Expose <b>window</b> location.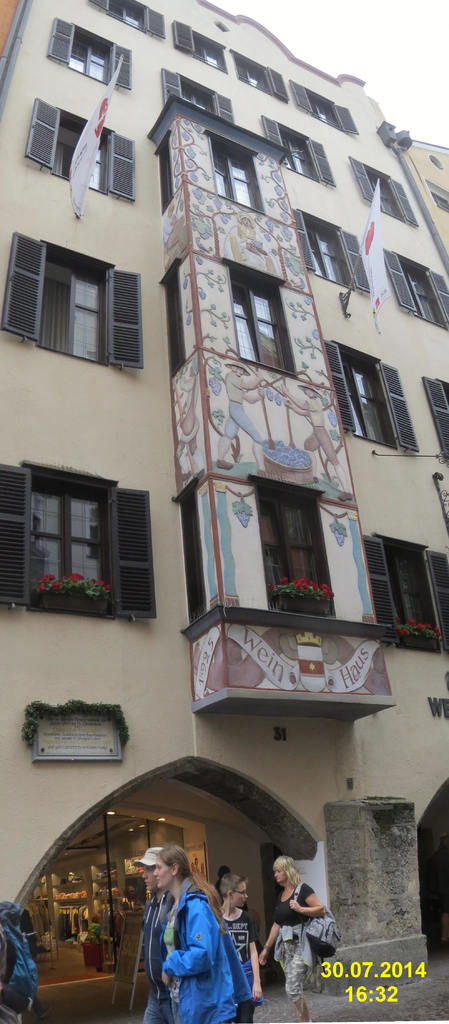
Exposed at 289,77,357,128.
